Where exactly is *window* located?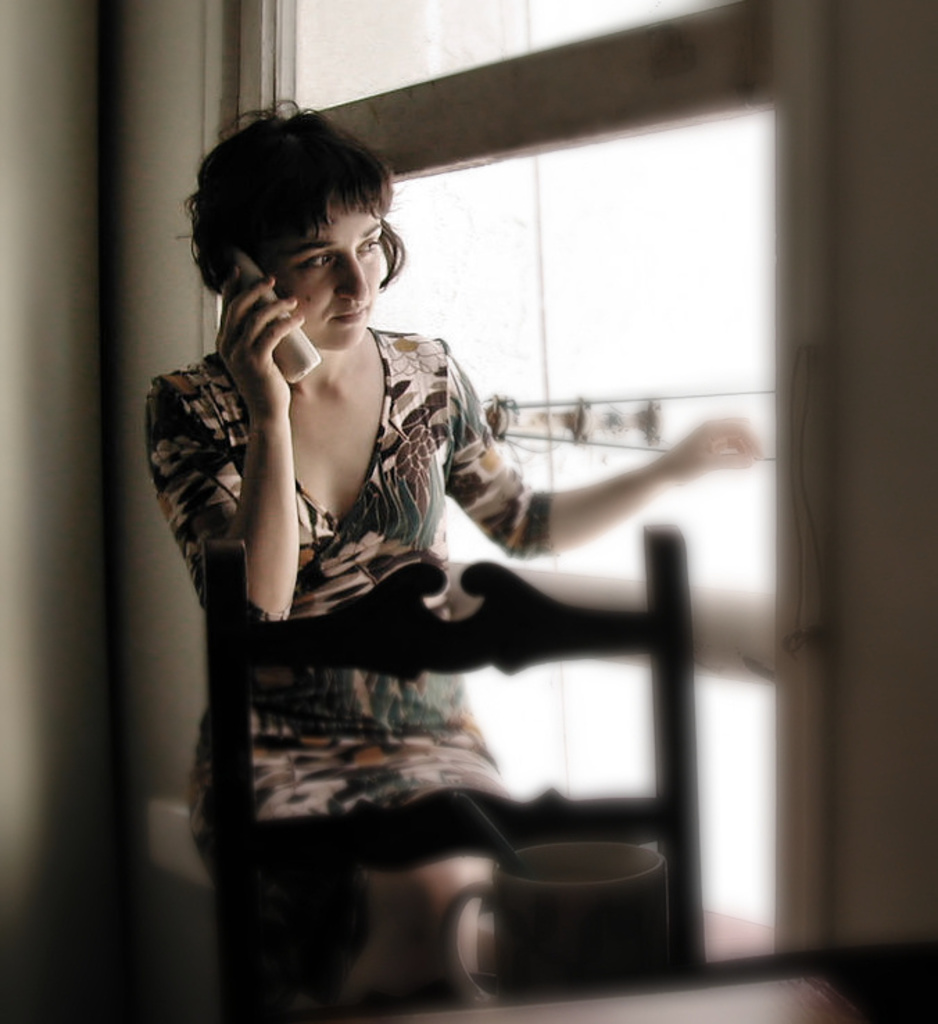
Its bounding box is Rect(151, 0, 827, 959).
